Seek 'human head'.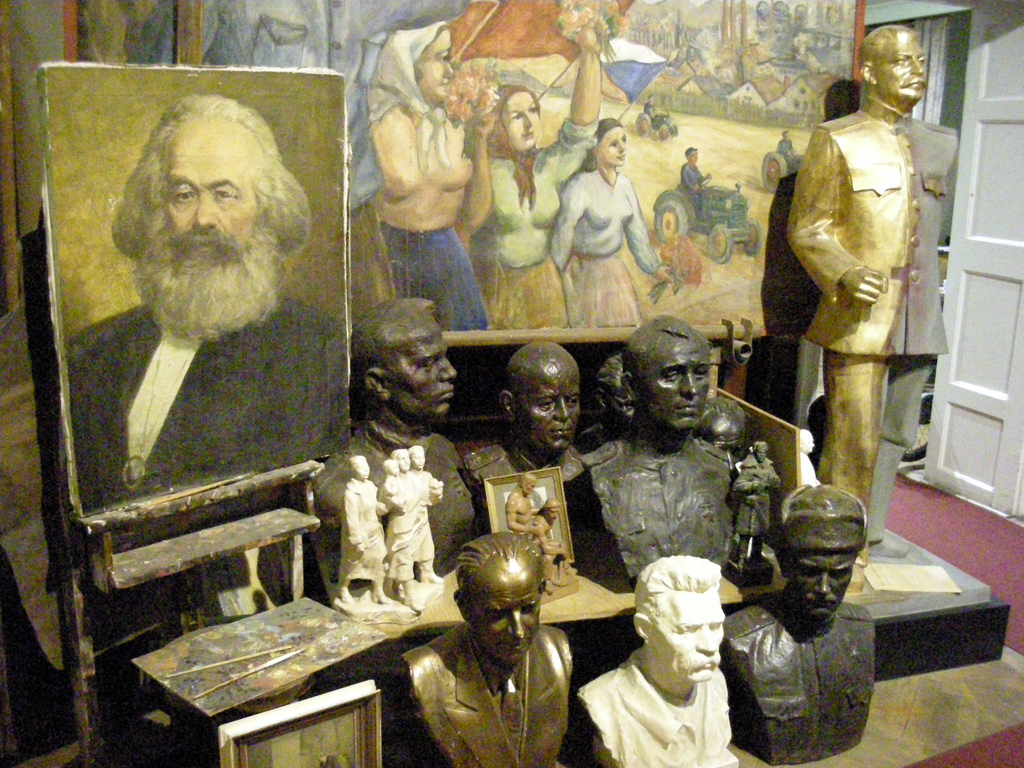
l=382, t=458, r=397, b=474.
